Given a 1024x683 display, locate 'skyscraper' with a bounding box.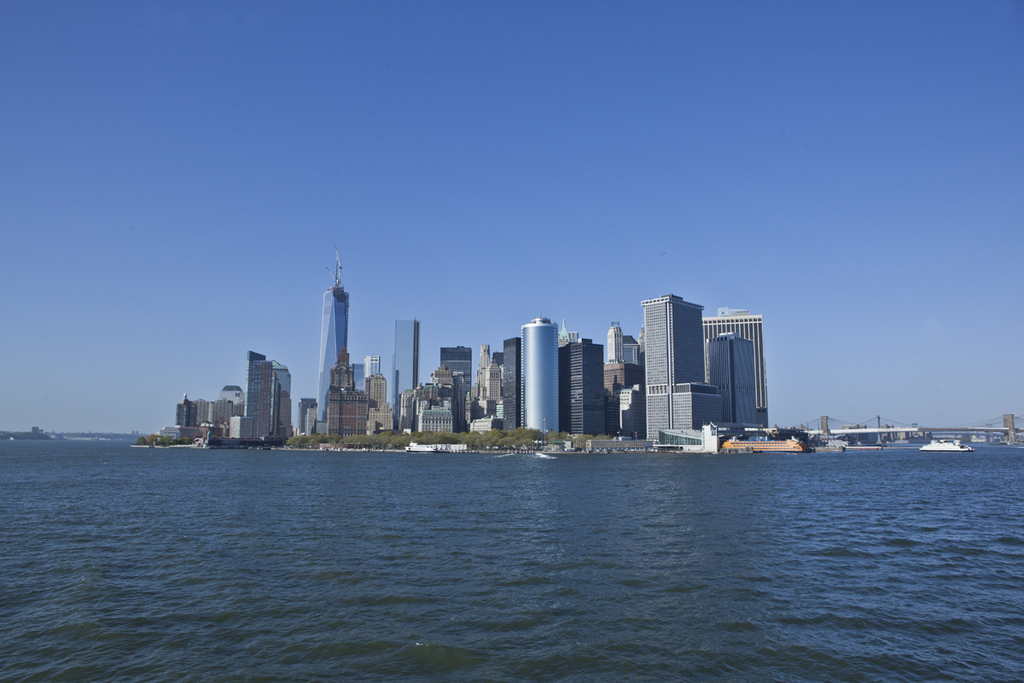
Located: x1=521 y1=313 x2=569 y2=435.
